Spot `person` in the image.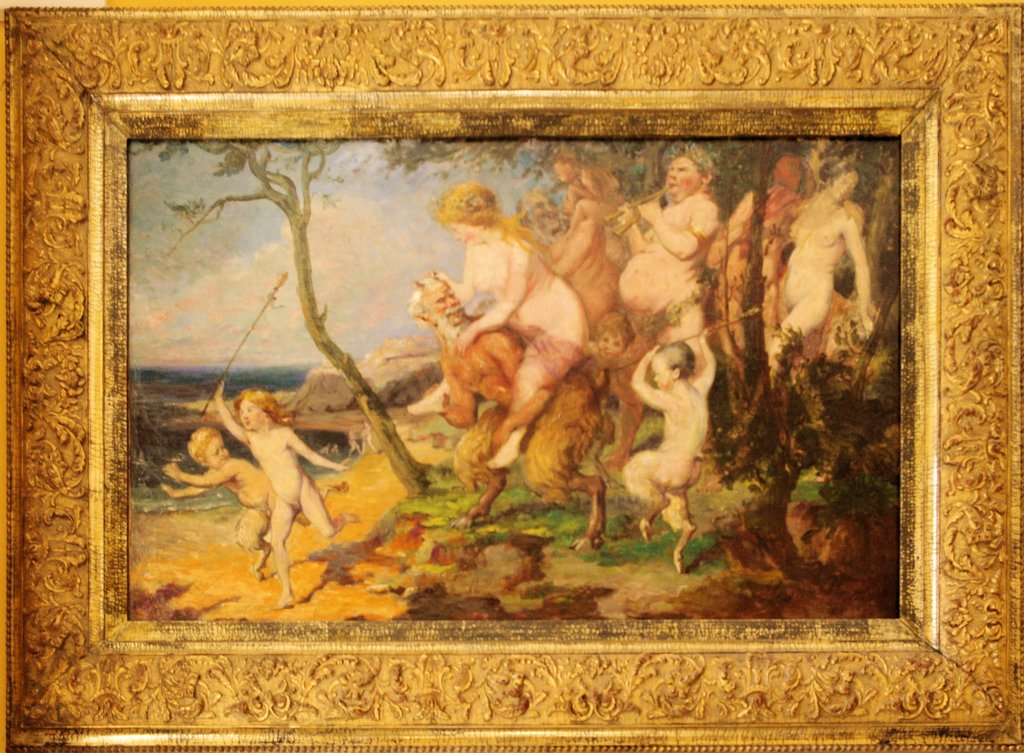
`person` found at {"left": 547, "top": 173, "right": 619, "bottom": 332}.
